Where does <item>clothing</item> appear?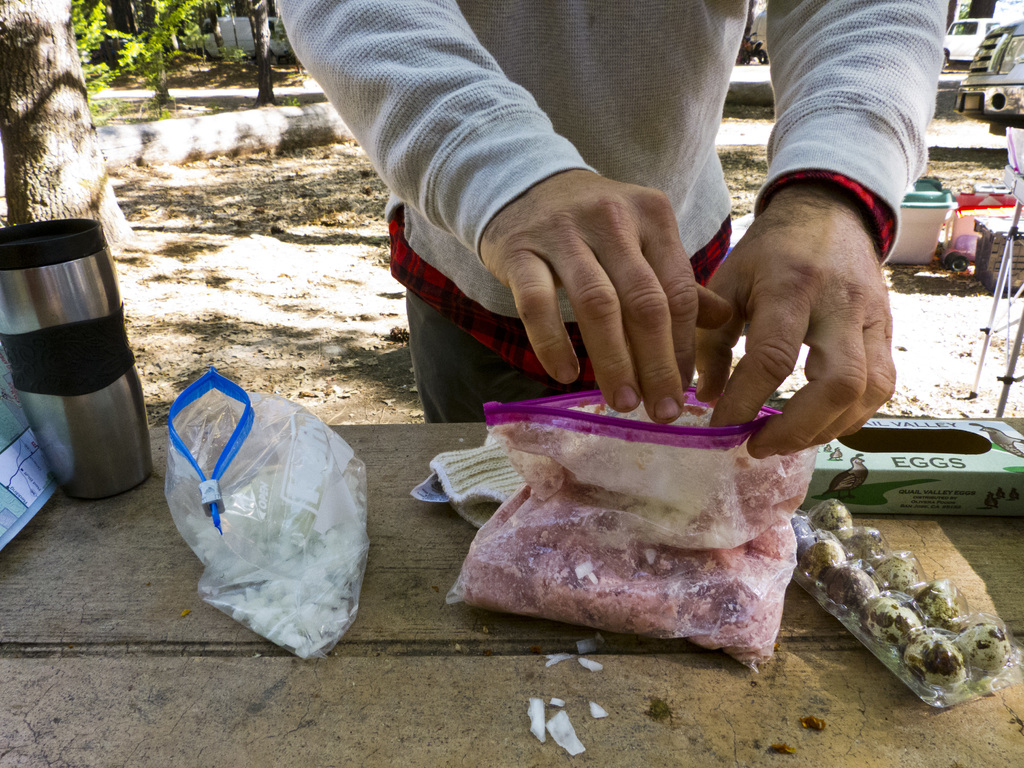
Appears at crop(266, 0, 943, 436).
